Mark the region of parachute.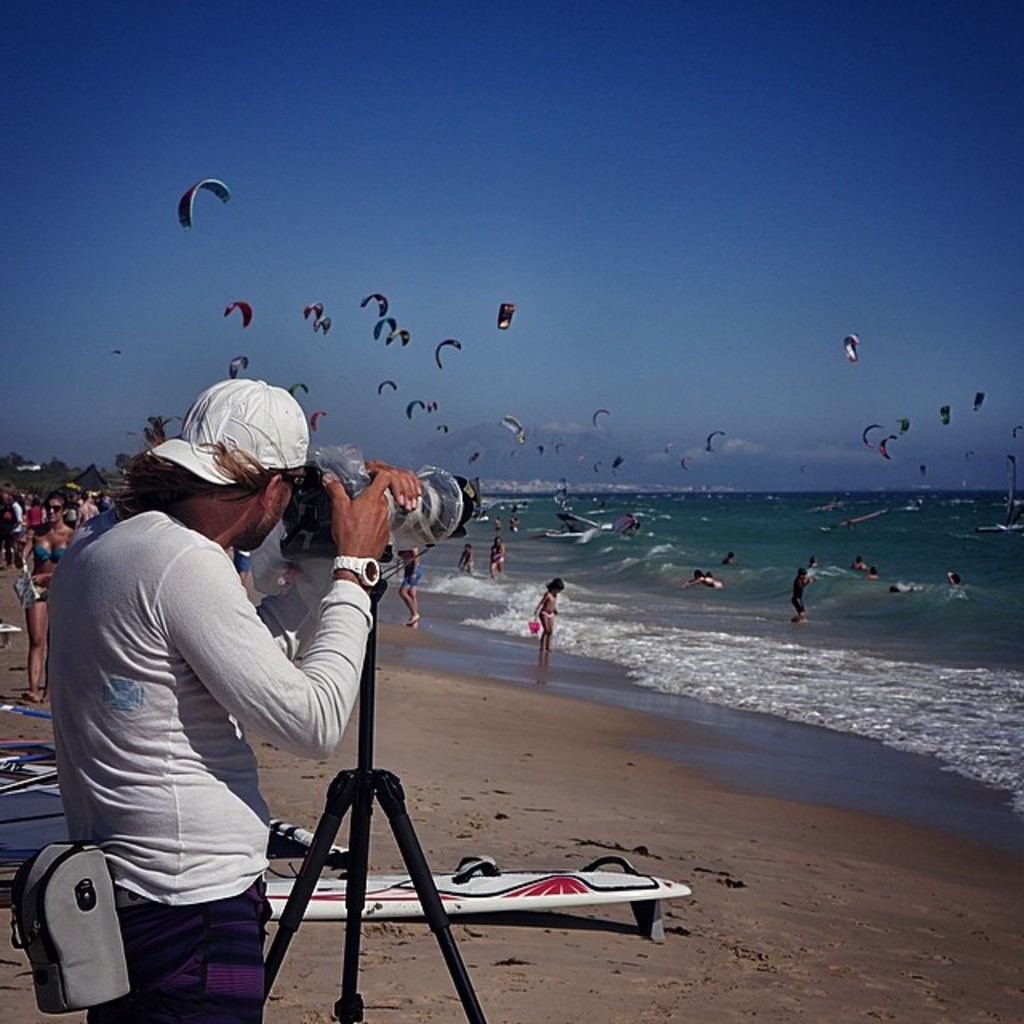
Region: [left=939, top=403, right=952, bottom=426].
